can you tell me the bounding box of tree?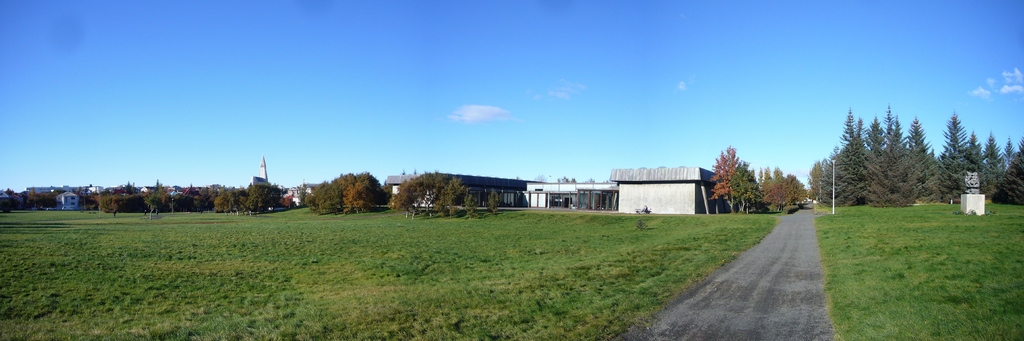
948,107,991,201.
